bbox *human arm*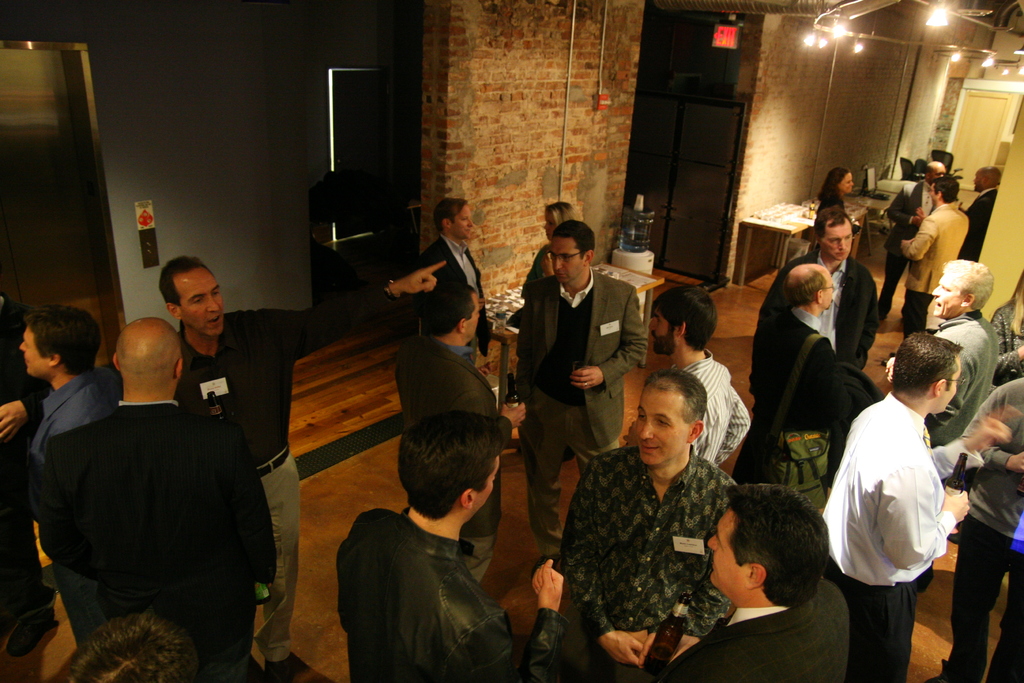
<box>853,279,881,368</box>
